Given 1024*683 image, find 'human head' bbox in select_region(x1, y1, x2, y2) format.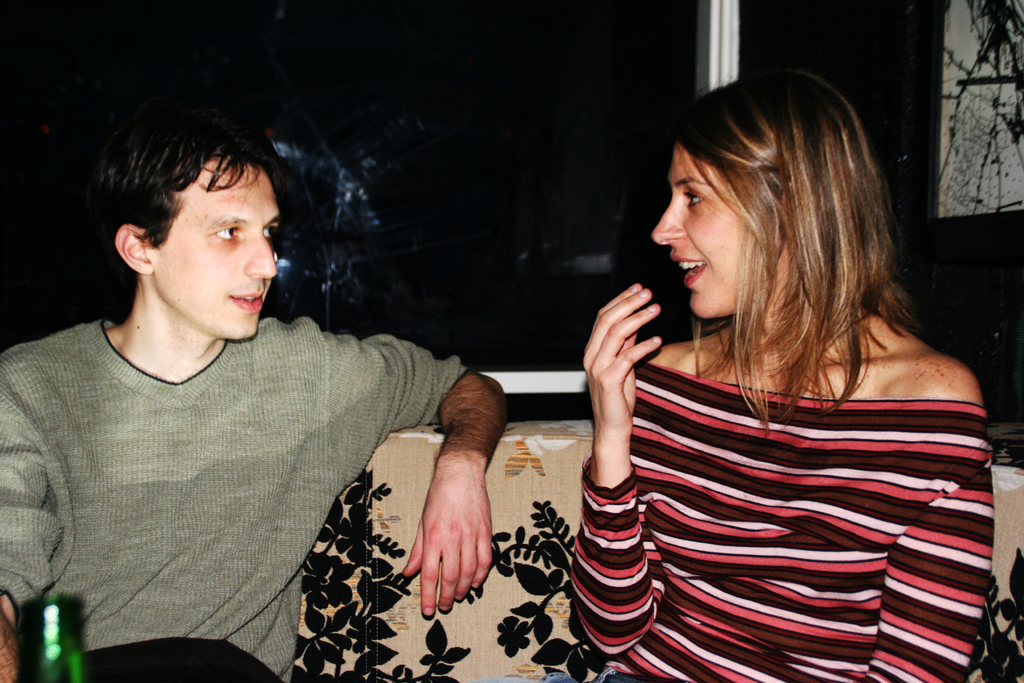
select_region(86, 102, 298, 338).
